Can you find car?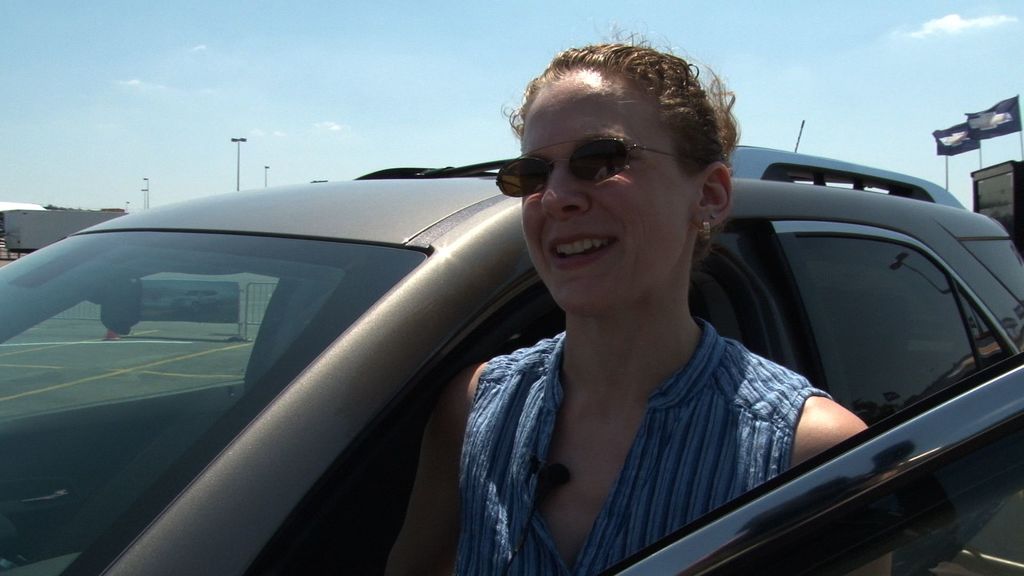
Yes, bounding box: l=0, t=115, r=1023, b=575.
